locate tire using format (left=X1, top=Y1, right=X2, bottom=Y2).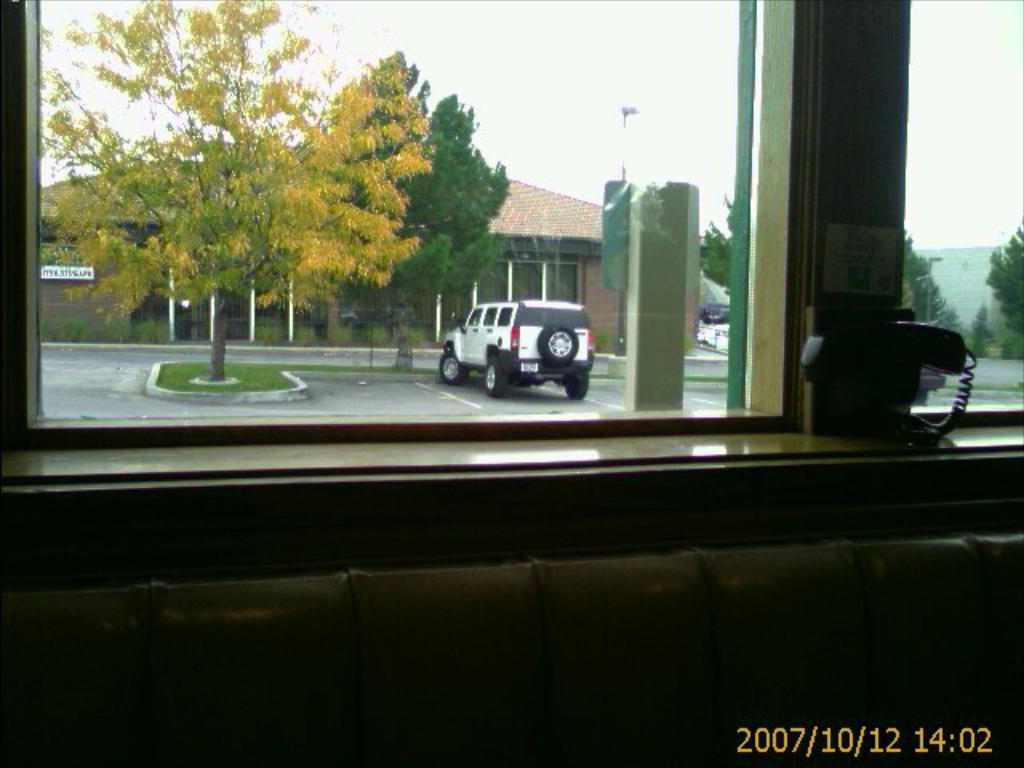
(left=434, top=347, right=472, bottom=379).
